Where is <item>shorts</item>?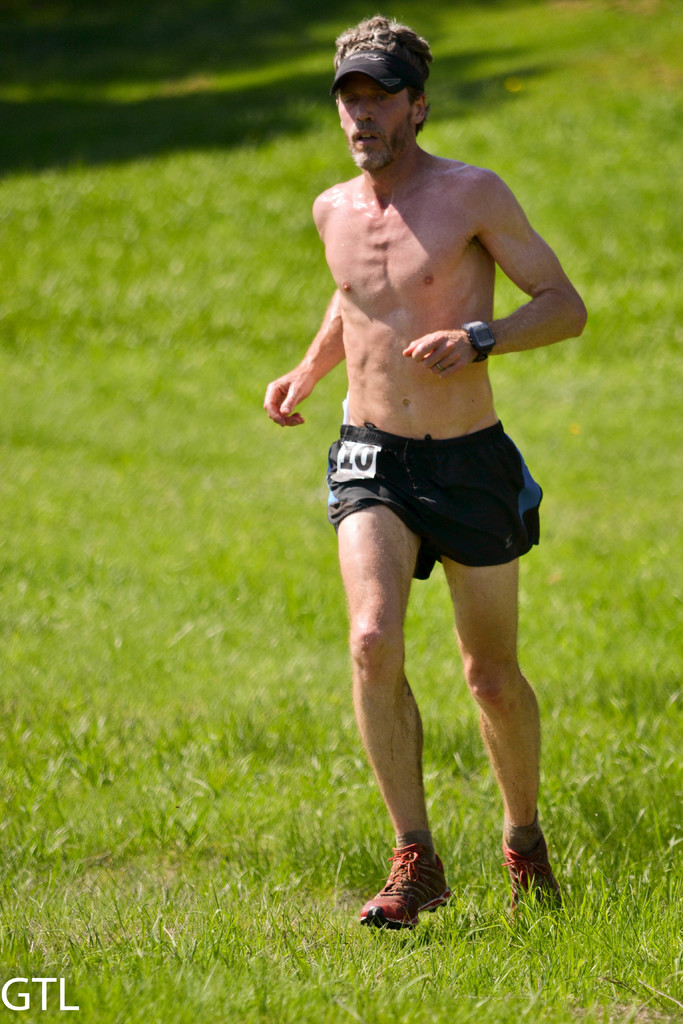
320,444,555,542.
